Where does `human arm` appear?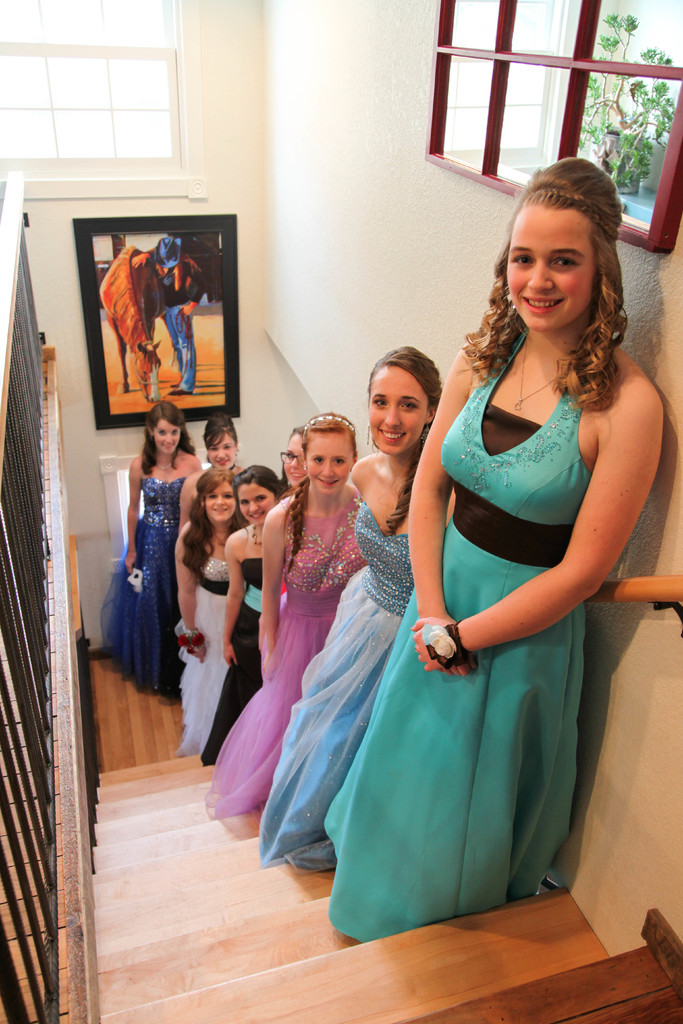
Appears at 128,243,168,271.
